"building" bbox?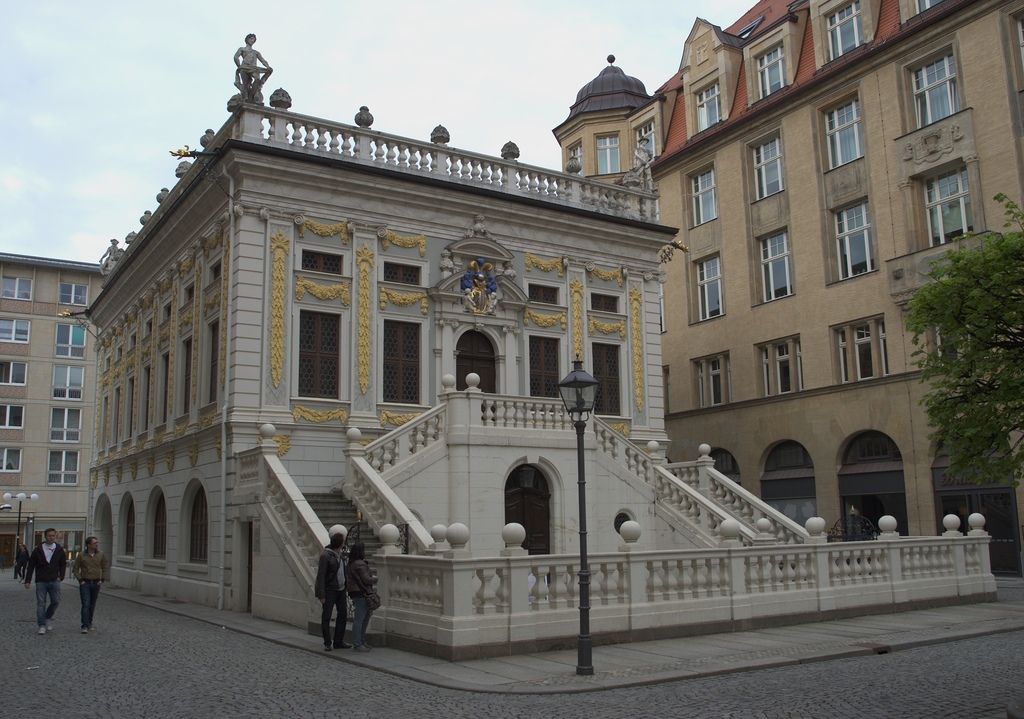
detection(56, 34, 998, 663)
